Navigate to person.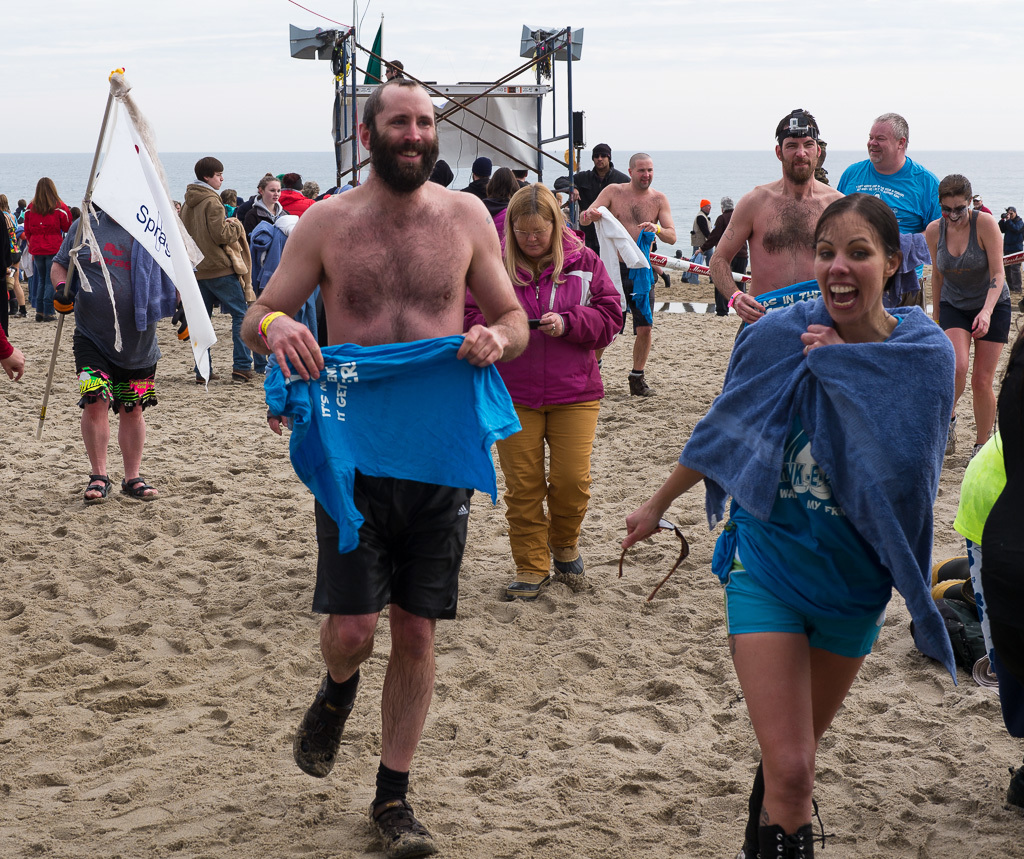
Navigation target: <region>650, 238, 671, 288</region>.
